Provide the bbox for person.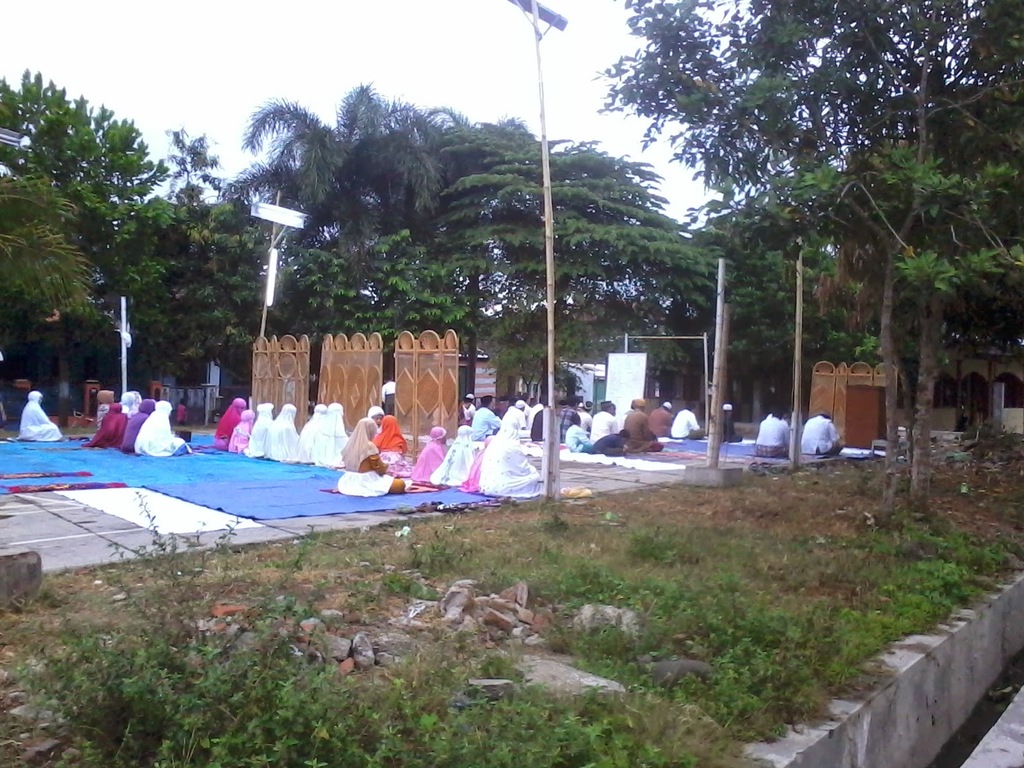
select_region(753, 406, 794, 462).
